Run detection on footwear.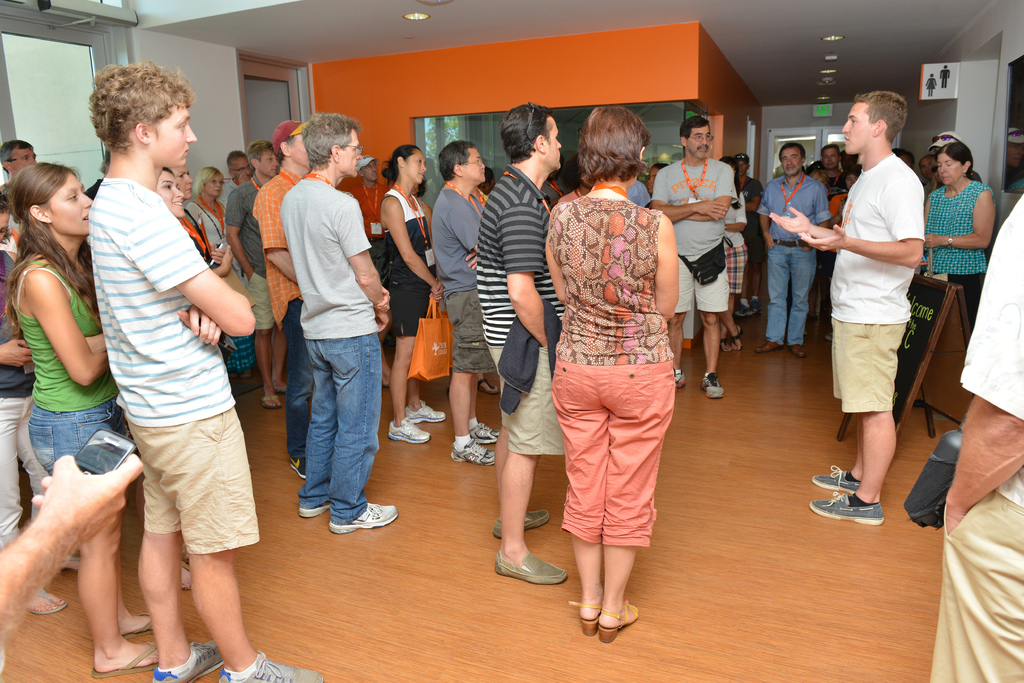
Result: detection(738, 302, 746, 321).
